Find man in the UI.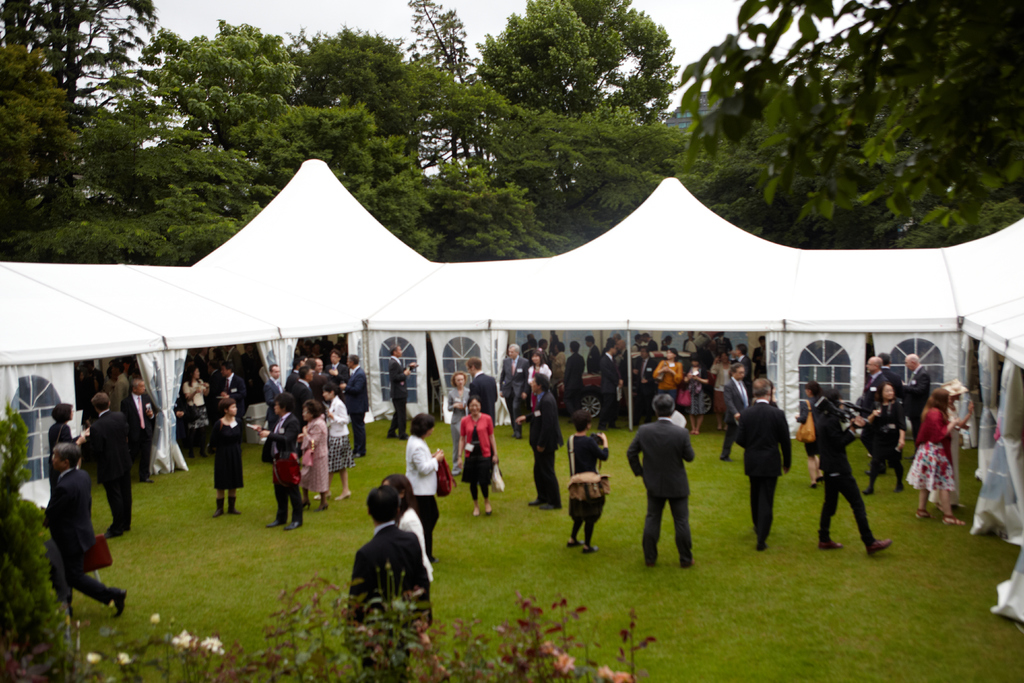
UI element at <box>256,393,301,529</box>.
